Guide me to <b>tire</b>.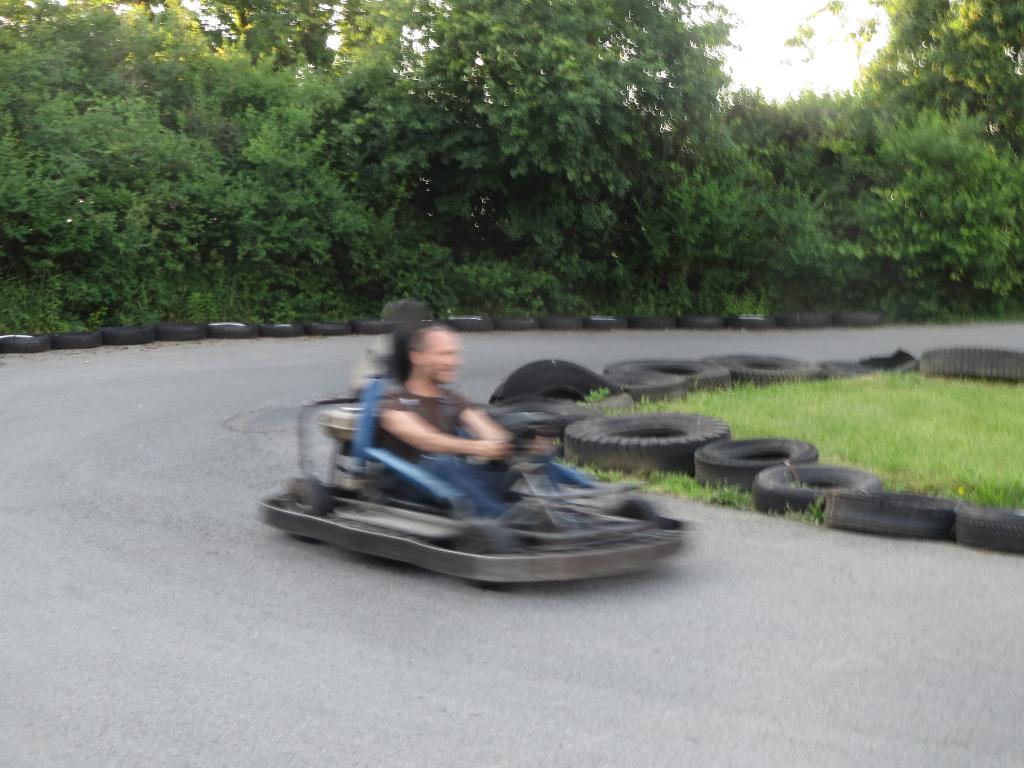
Guidance: 618, 498, 660, 538.
